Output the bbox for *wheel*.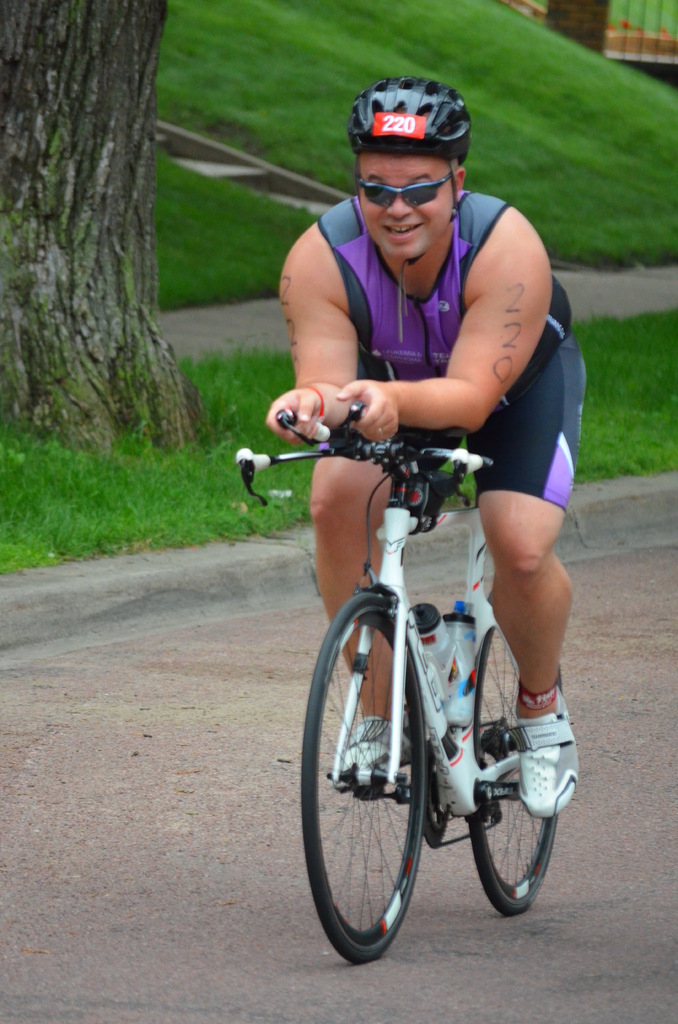
region(465, 588, 563, 920).
